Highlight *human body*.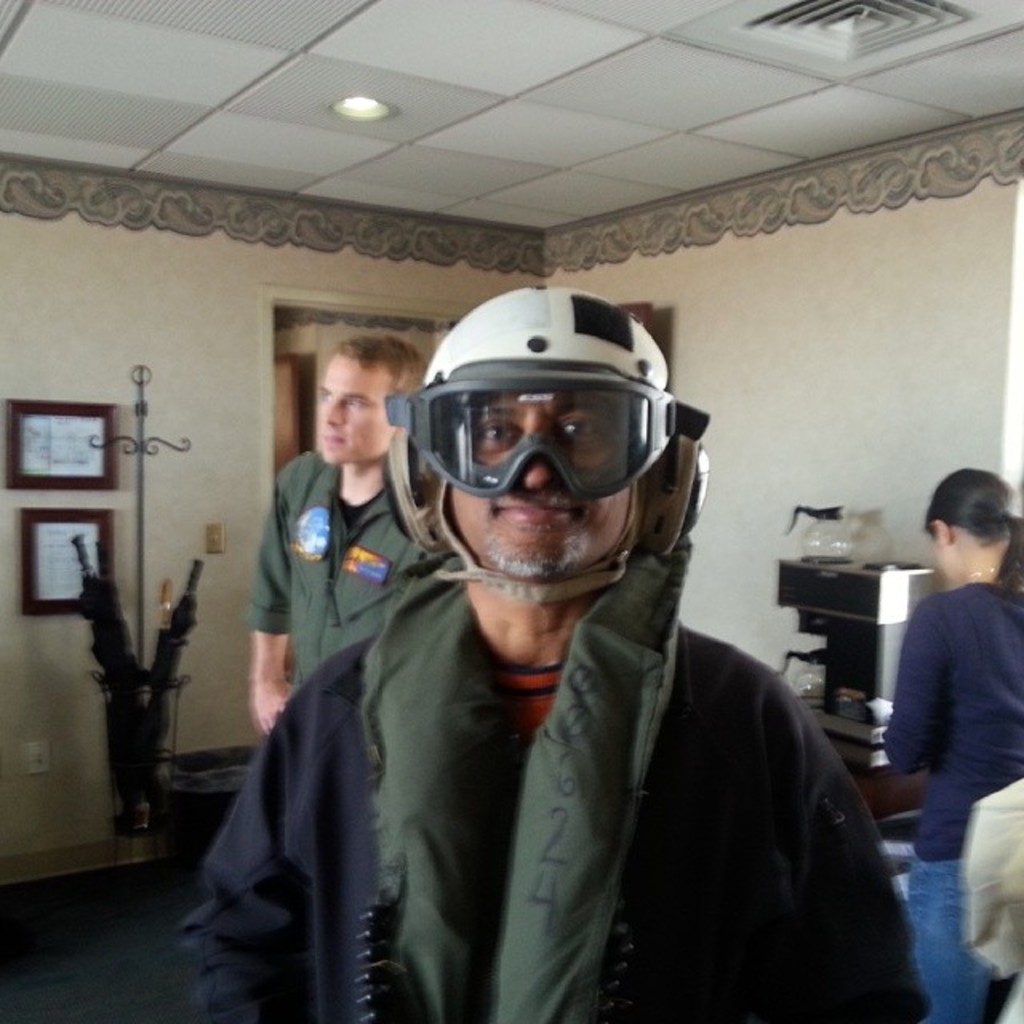
Highlighted region: rect(206, 341, 867, 1016).
